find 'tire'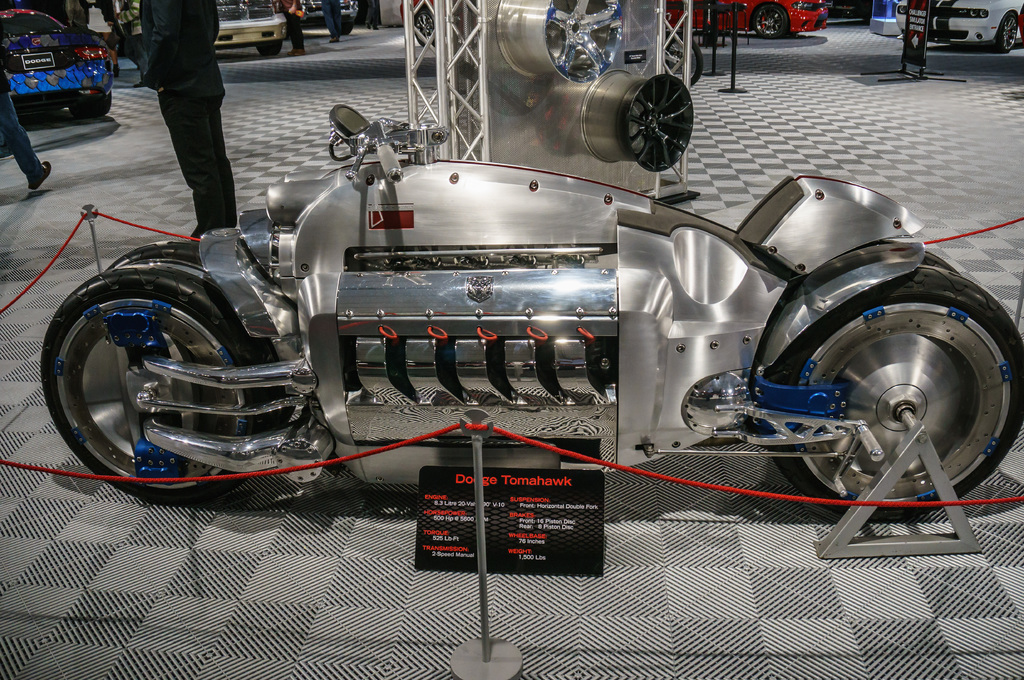
<box>771,269,1023,519</box>
